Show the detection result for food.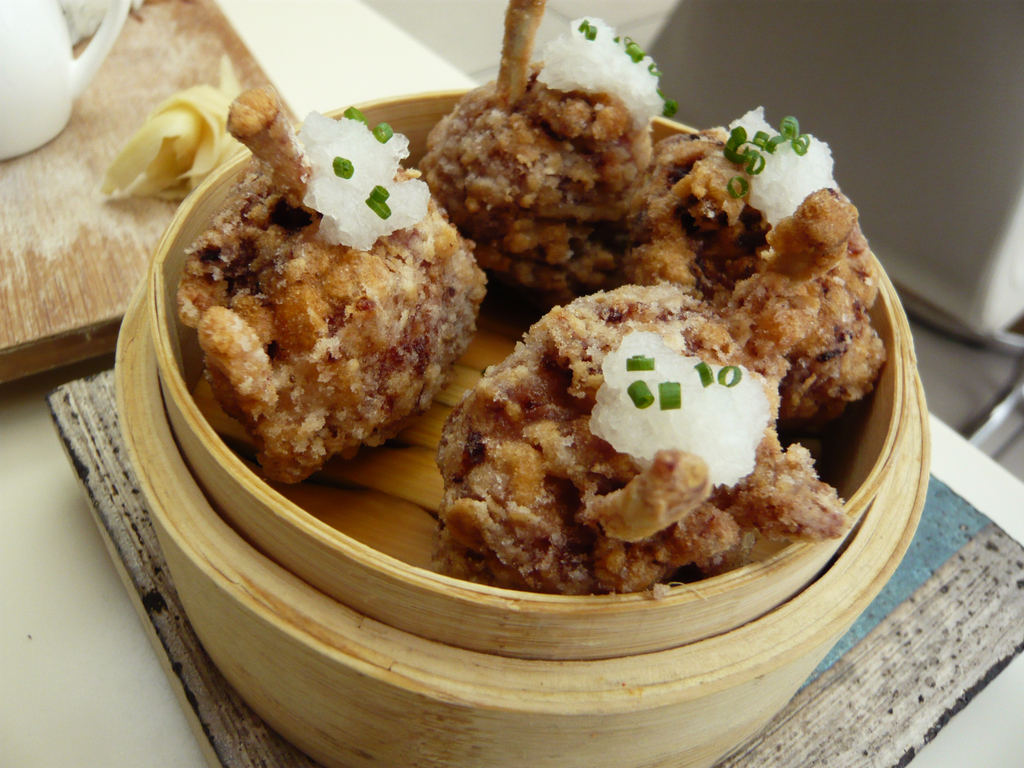
137/107/486/479.
